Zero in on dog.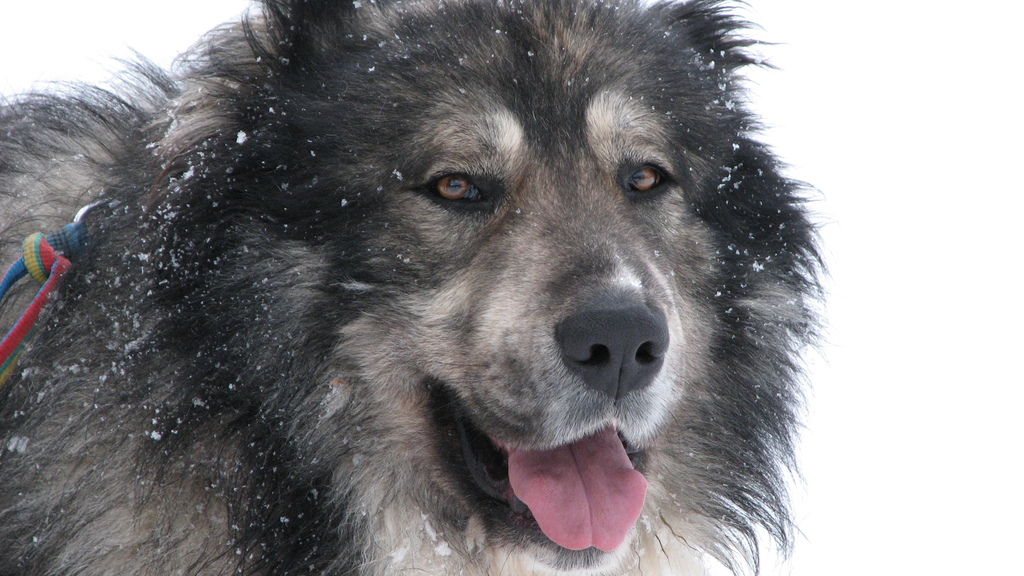
Zeroed in: bbox=(0, 0, 836, 575).
